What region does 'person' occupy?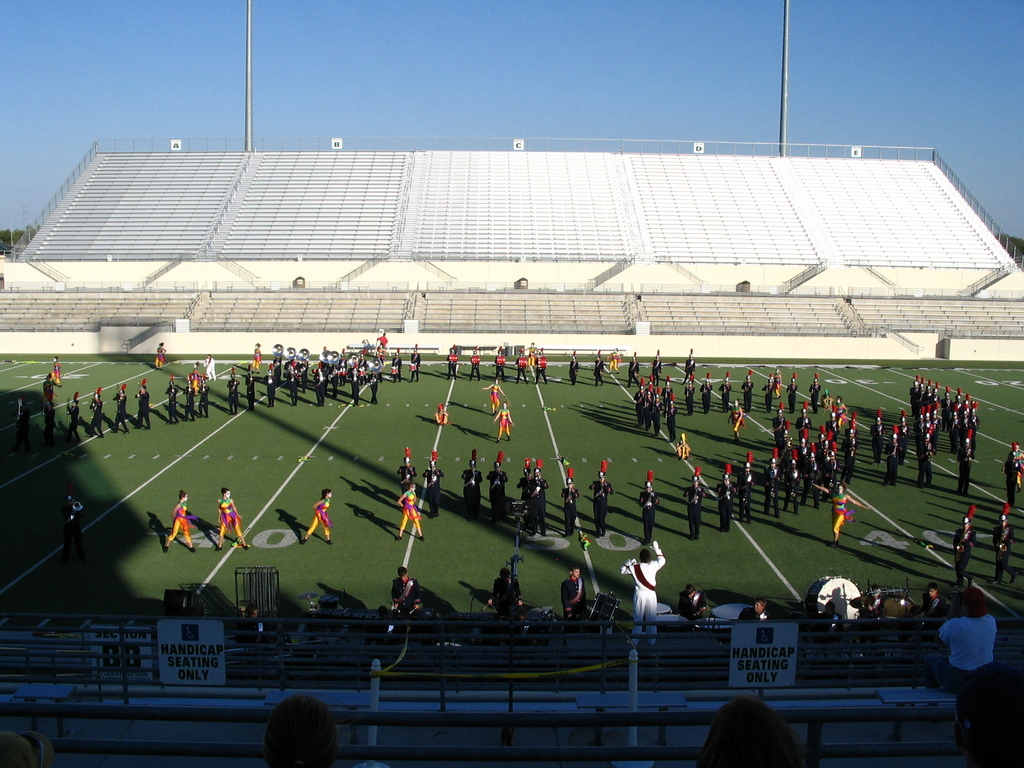
Rect(926, 597, 1000, 699).
